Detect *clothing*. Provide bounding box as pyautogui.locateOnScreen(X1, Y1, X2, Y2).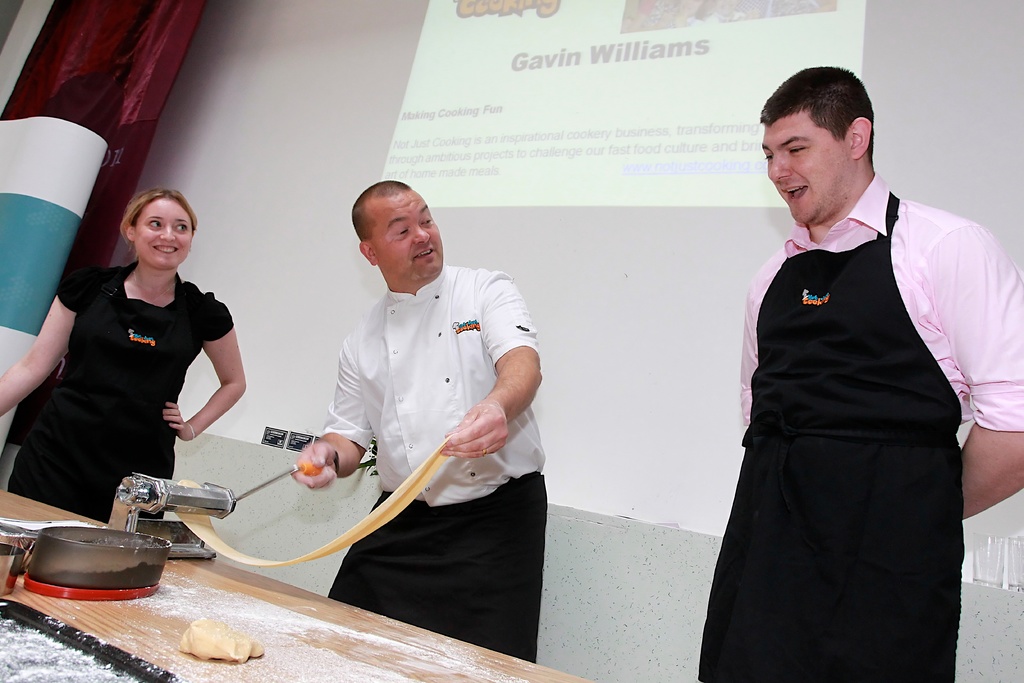
pyautogui.locateOnScreen(0, 256, 237, 525).
